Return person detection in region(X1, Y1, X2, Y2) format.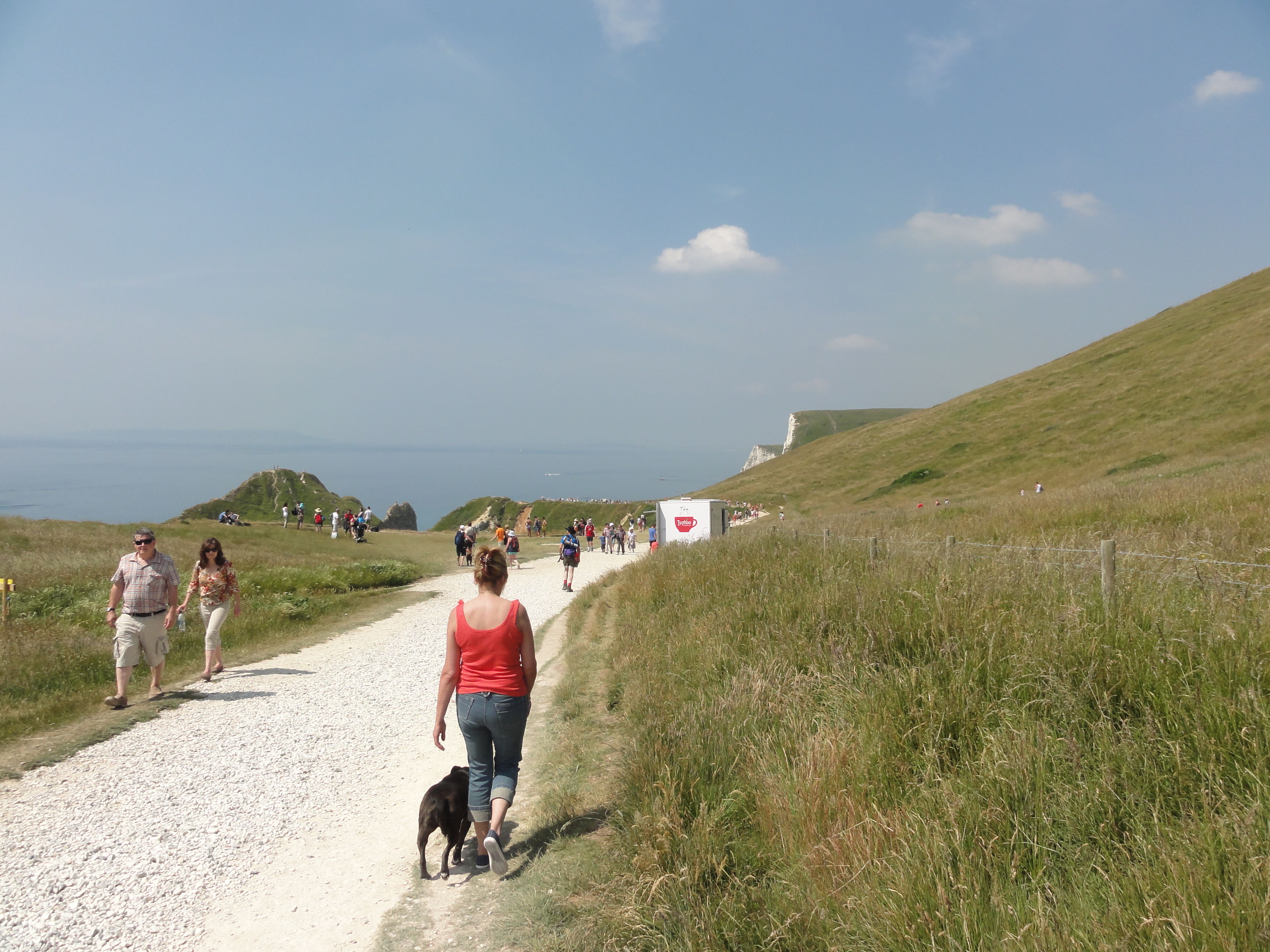
region(150, 191, 187, 304).
